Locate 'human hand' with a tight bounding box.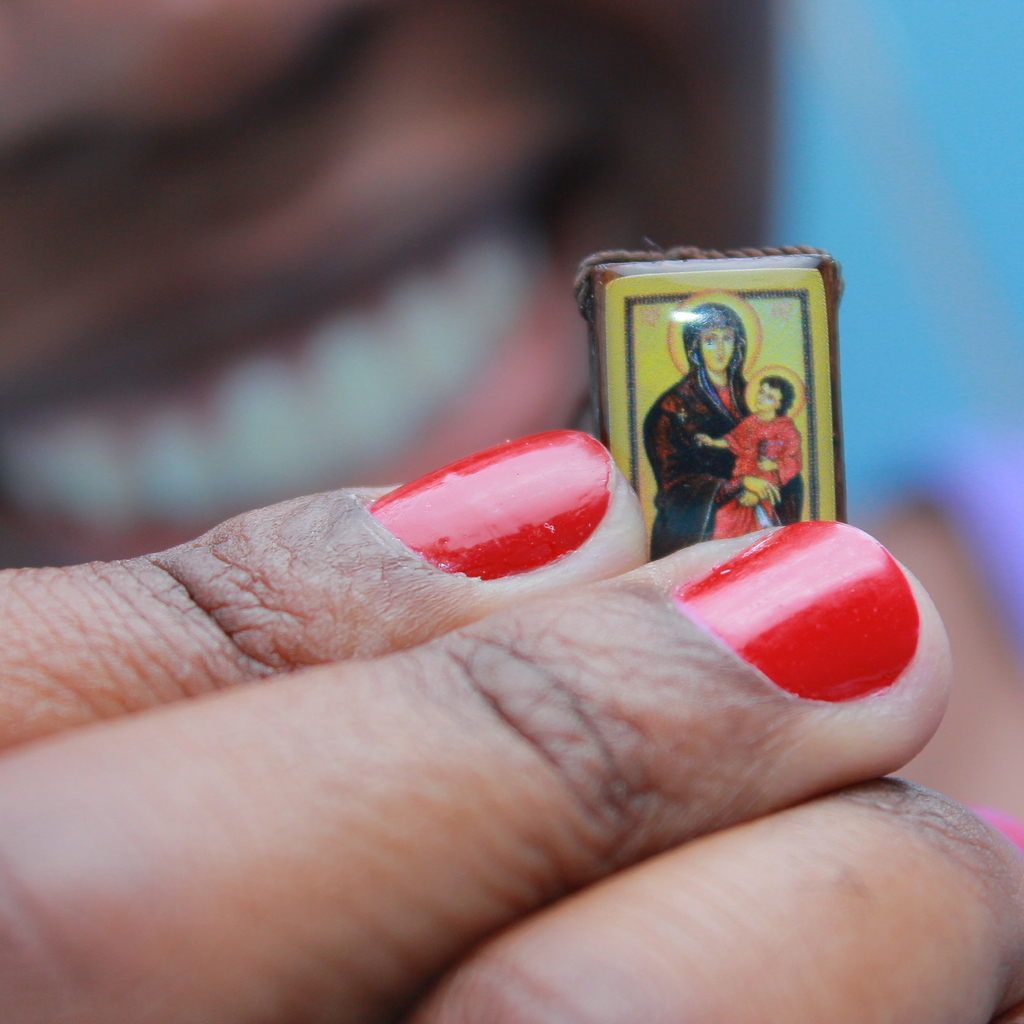
[left=691, top=431, right=712, bottom=449].
